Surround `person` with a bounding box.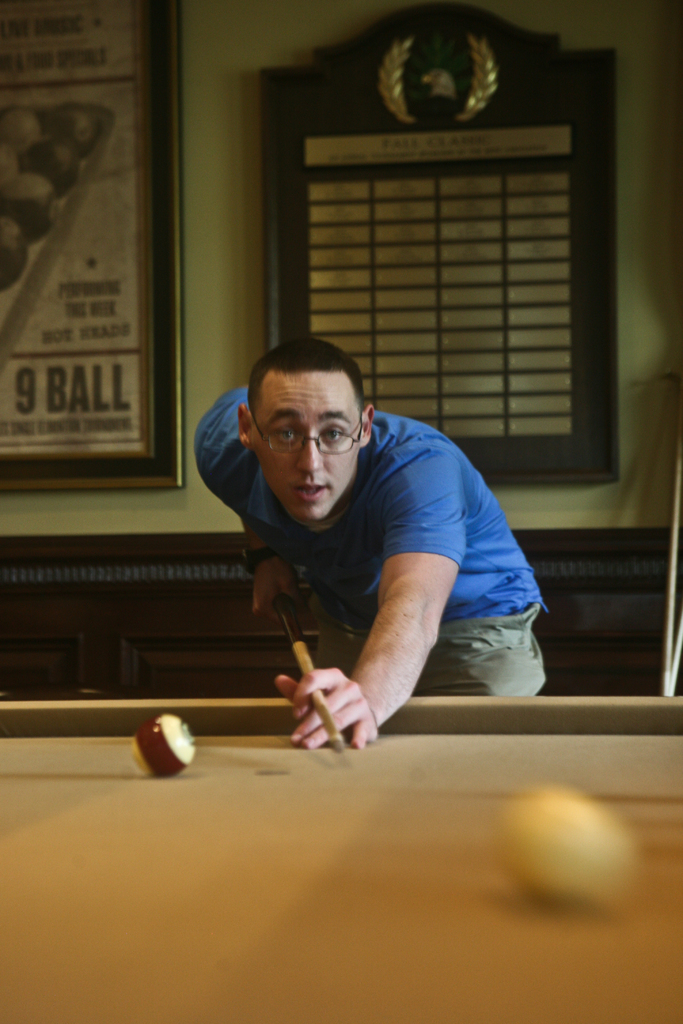
l=179, t=313, r=535, b=760.
